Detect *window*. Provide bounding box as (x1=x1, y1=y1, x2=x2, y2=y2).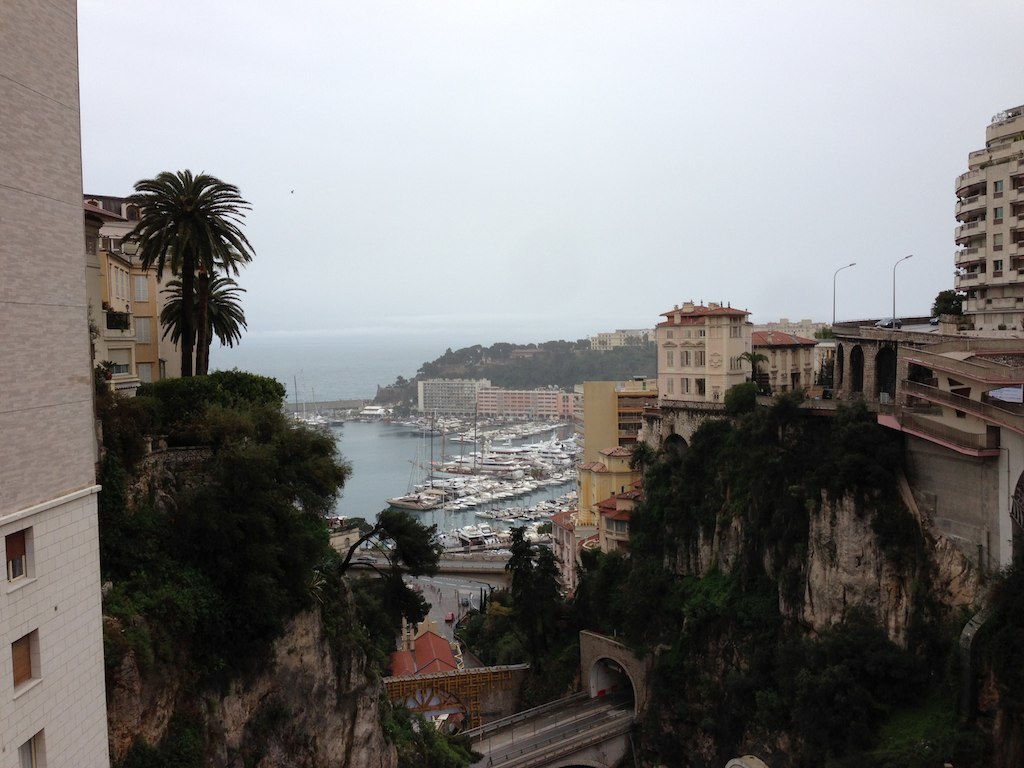
(x1=134, y1=317, x2=150, y2=345).
